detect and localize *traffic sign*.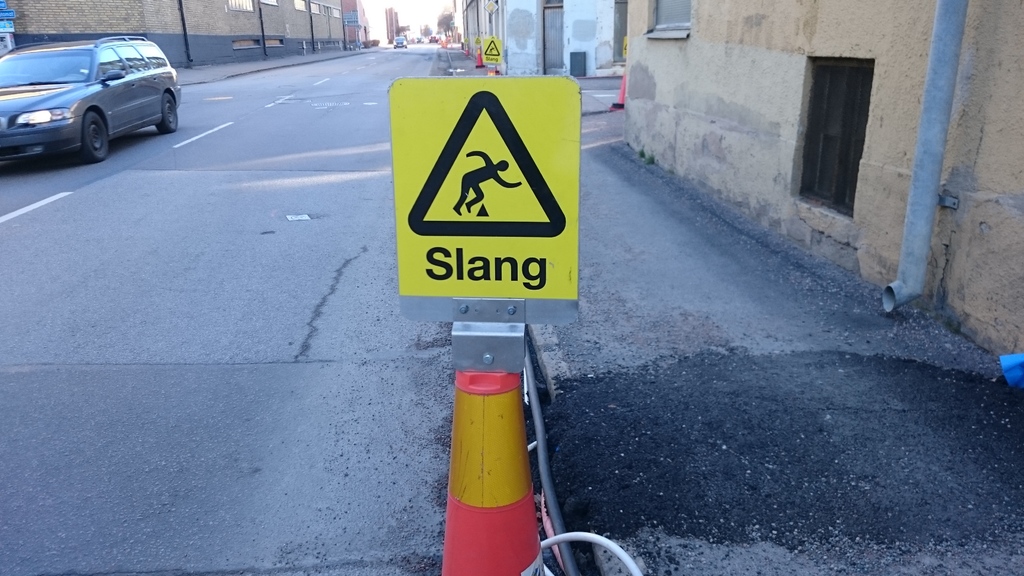
Localized at {"x1": 392, "y1": 67, "x2": 580, "y2": 303}.
